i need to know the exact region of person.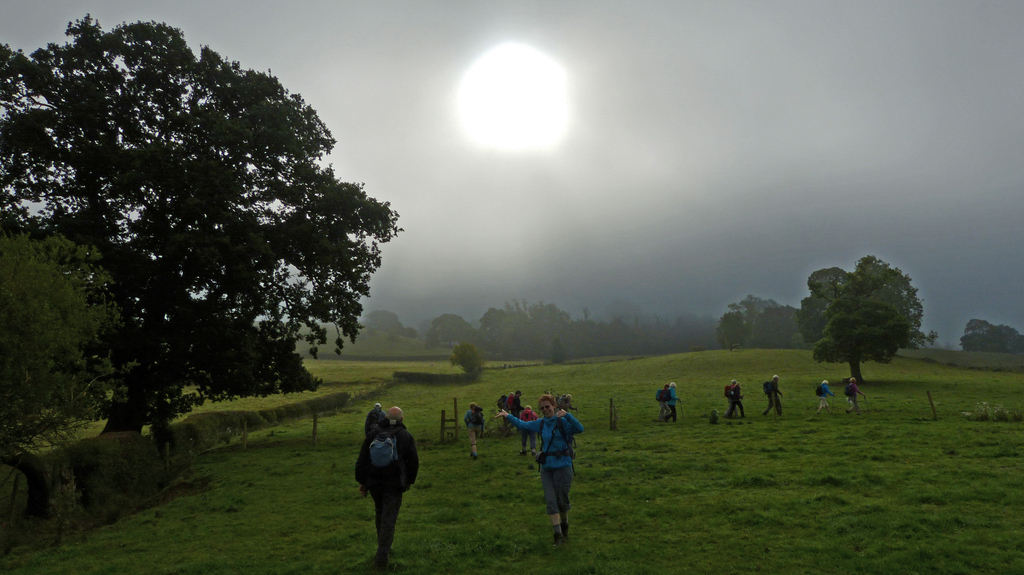
Region: 371, 402, 396, 437.
